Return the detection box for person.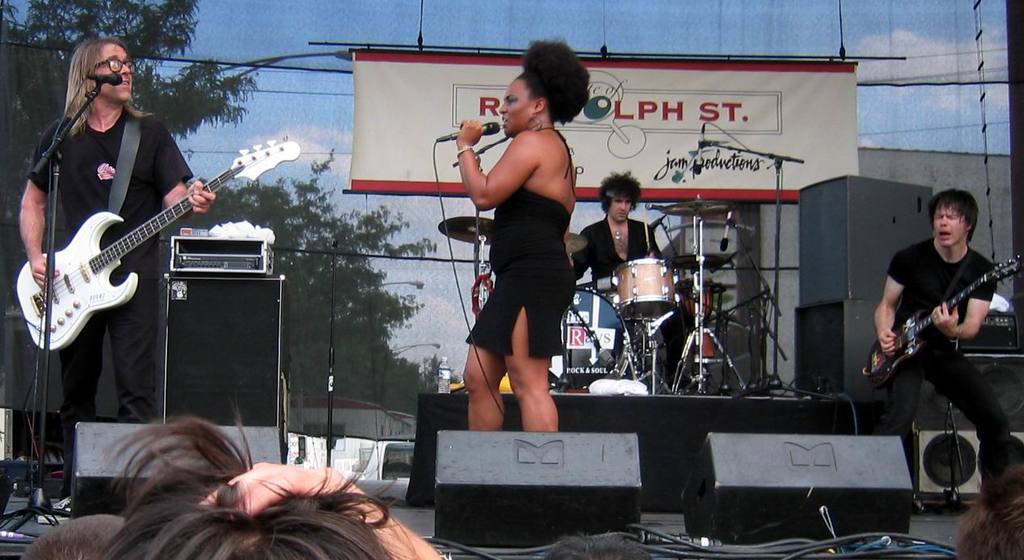
bbox=[570, 168, 681, 387].
